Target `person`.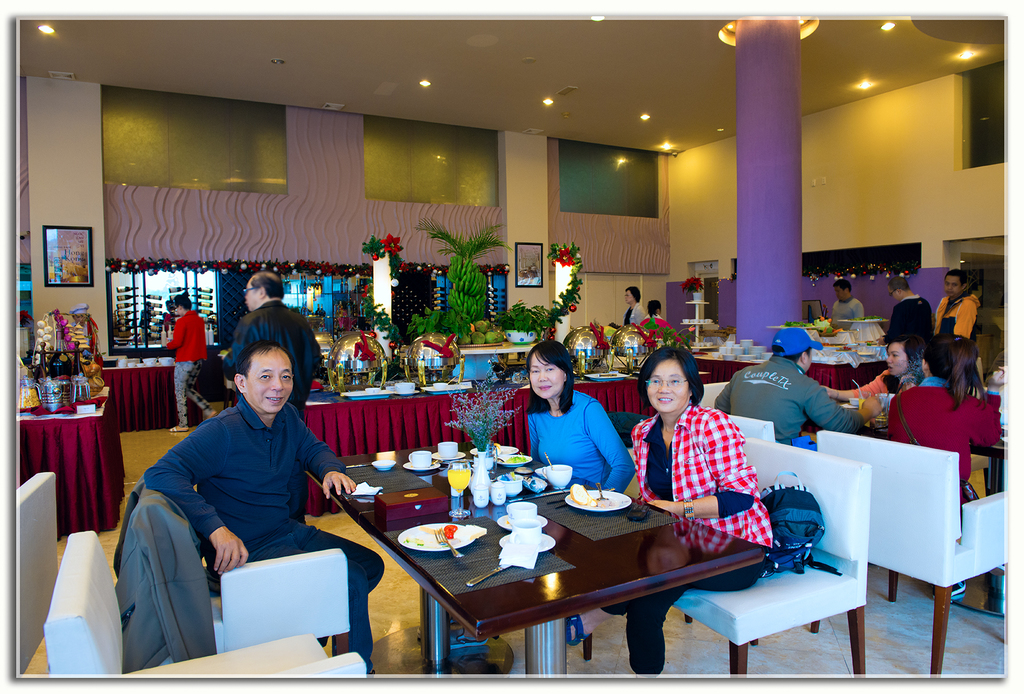
Target region: (935, 276, 980, 339).
